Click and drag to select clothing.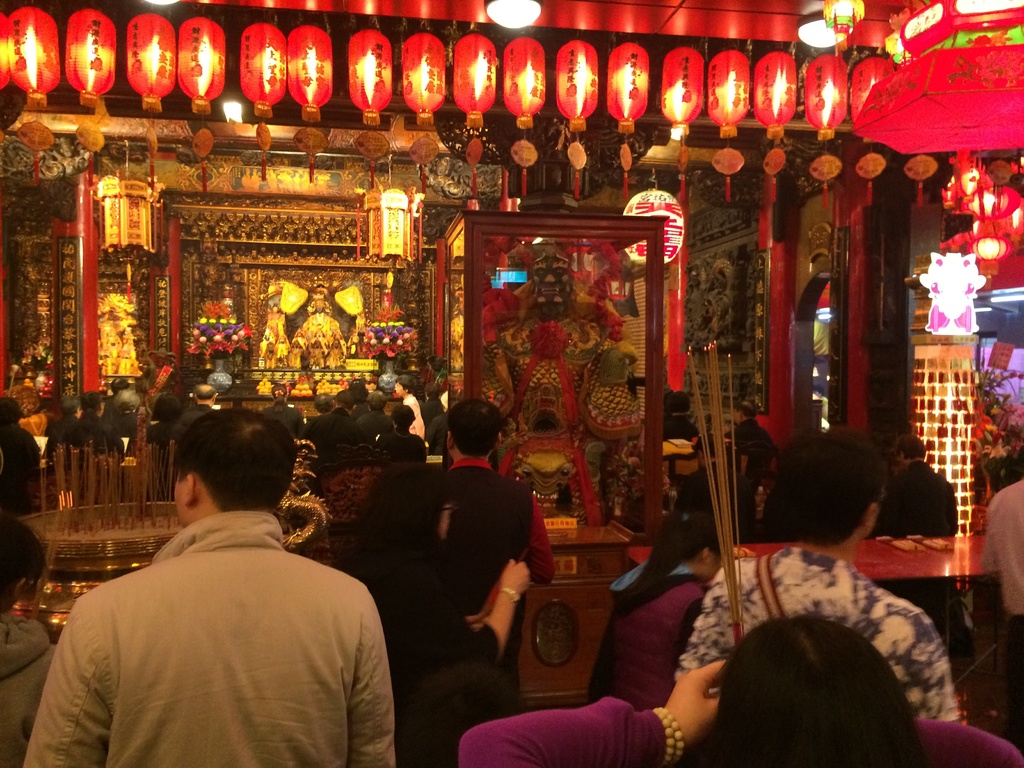
Selection: bbox=[979, 479, 1023, 724].
